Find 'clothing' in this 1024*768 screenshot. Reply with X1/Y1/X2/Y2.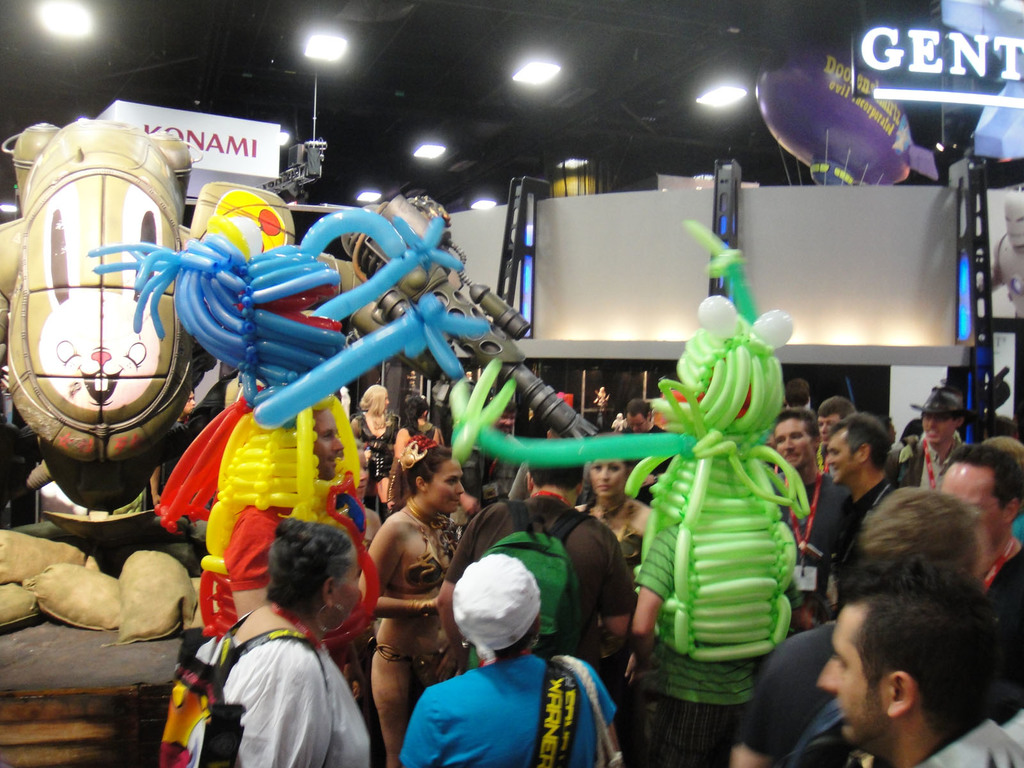
358/413/394/470.
